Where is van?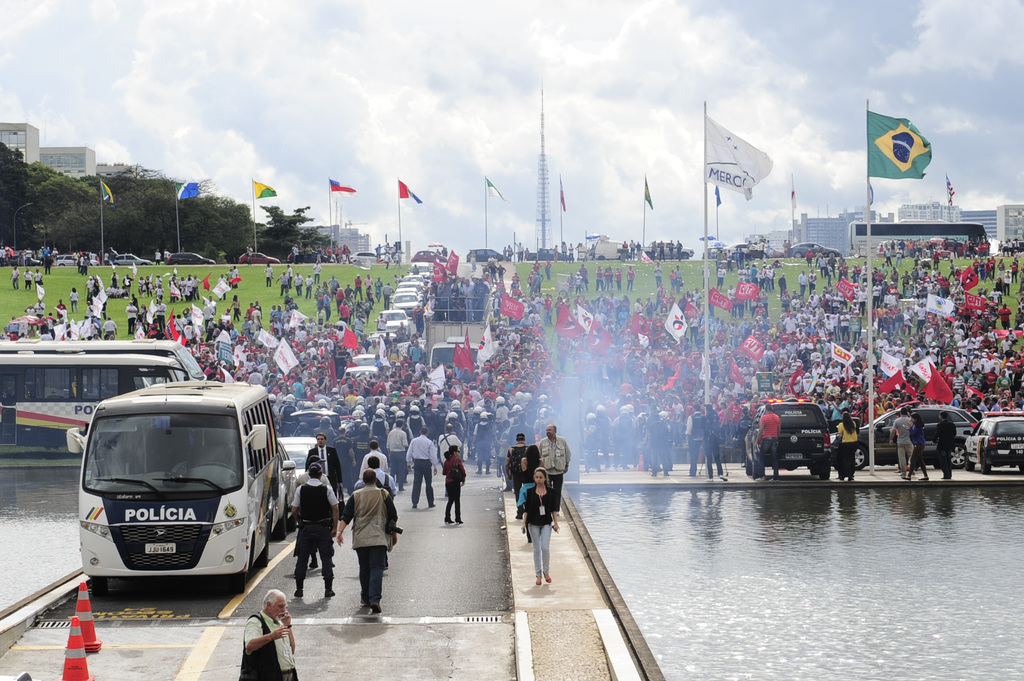
BBox(0, 349, 193, 454).
